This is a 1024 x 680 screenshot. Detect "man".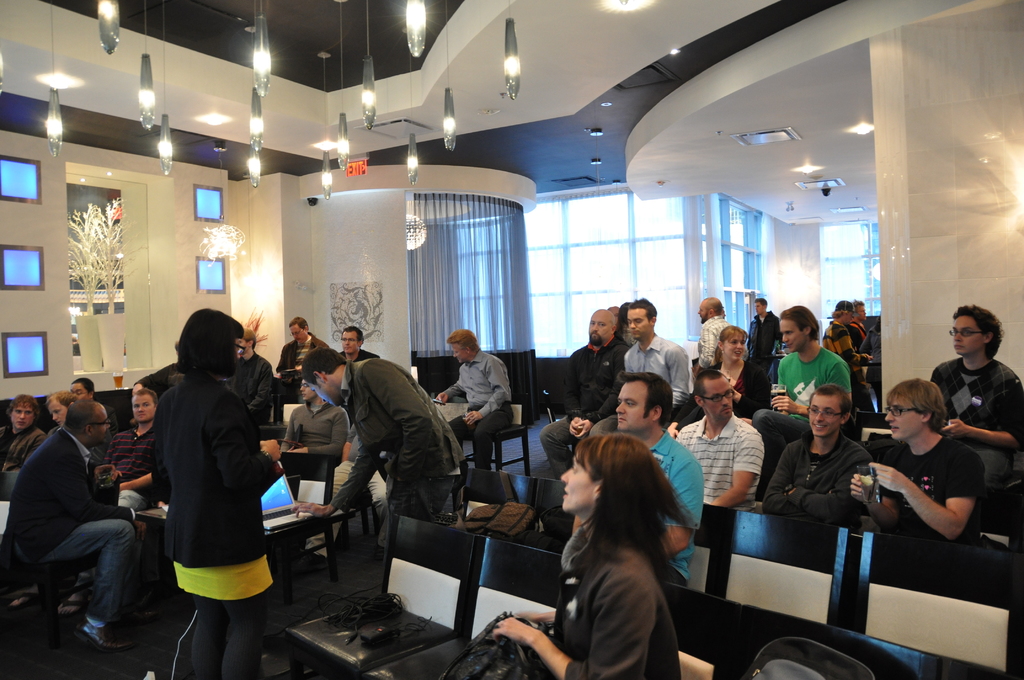
{"x1": 97, "y1": 387, "x2": 156, "y2": 515}.
